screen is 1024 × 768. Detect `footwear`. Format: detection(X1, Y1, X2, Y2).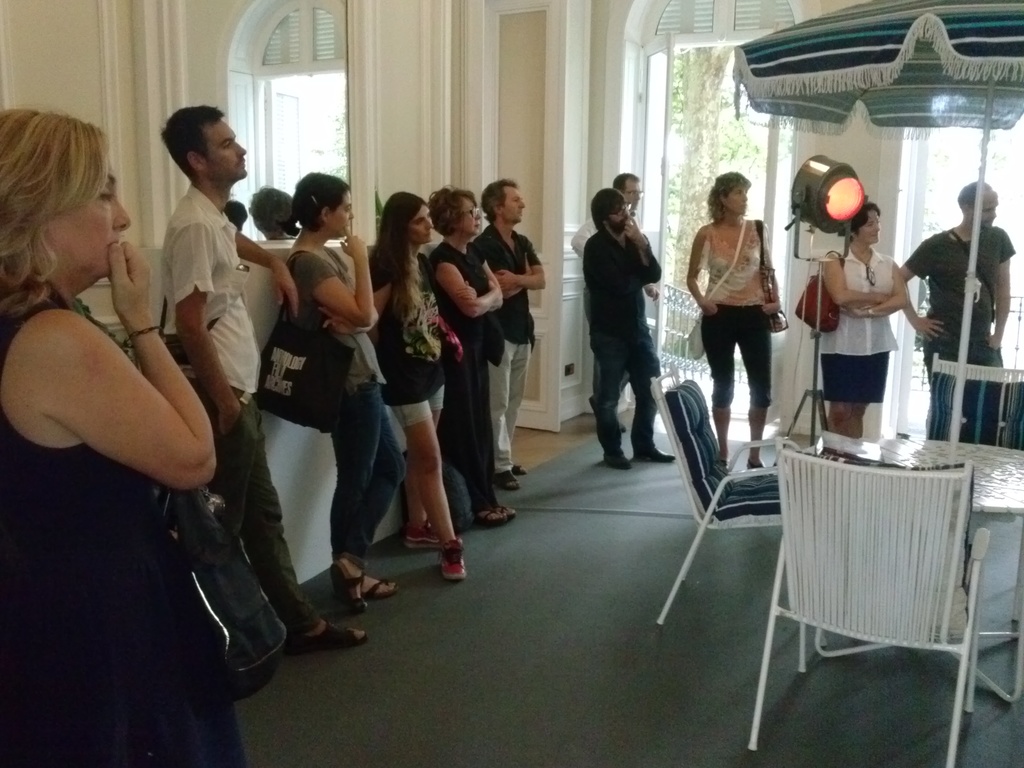
detection(476, 508, 504, 529).
